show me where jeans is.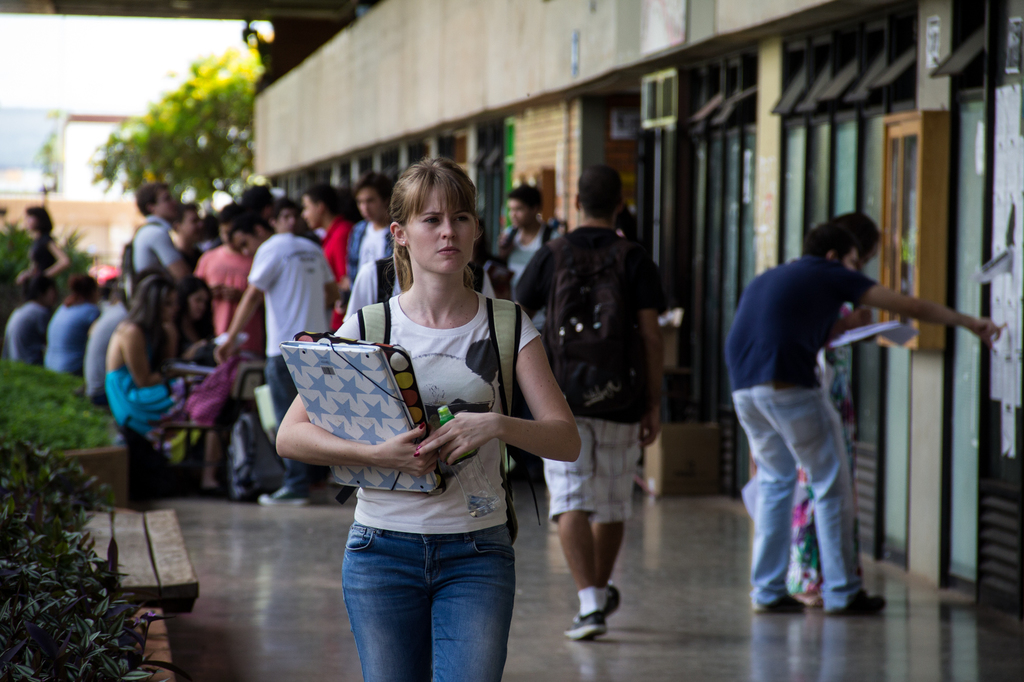
jeans is at Rect(329, 521, 527, 678).
